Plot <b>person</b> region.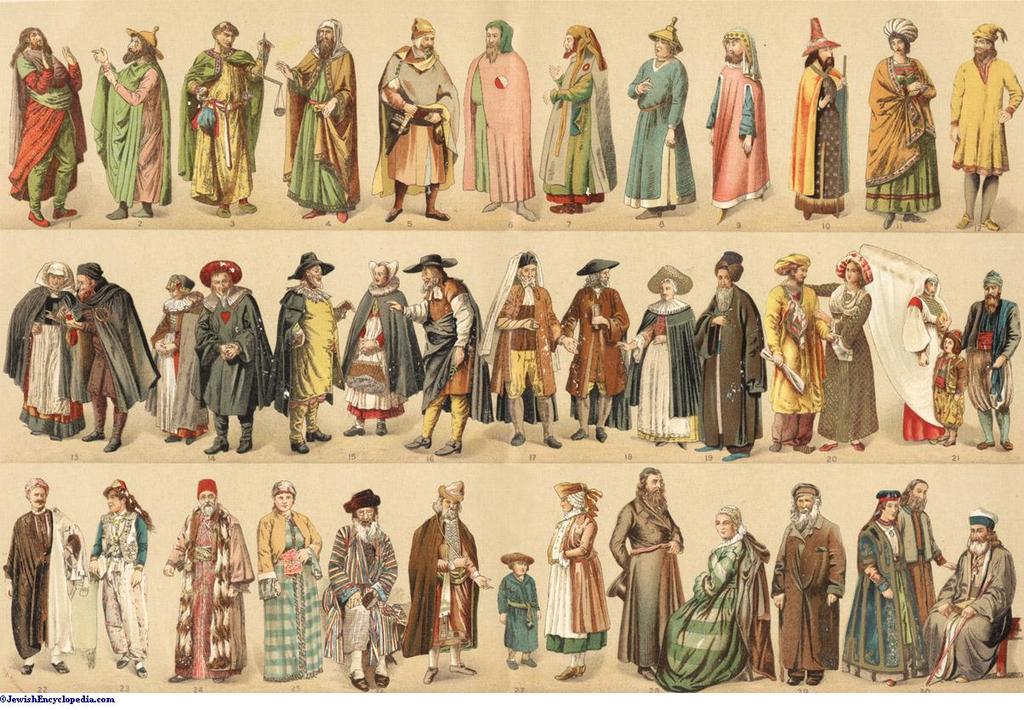
Plotted at left=906, top=480, right=940, bottom=666.
